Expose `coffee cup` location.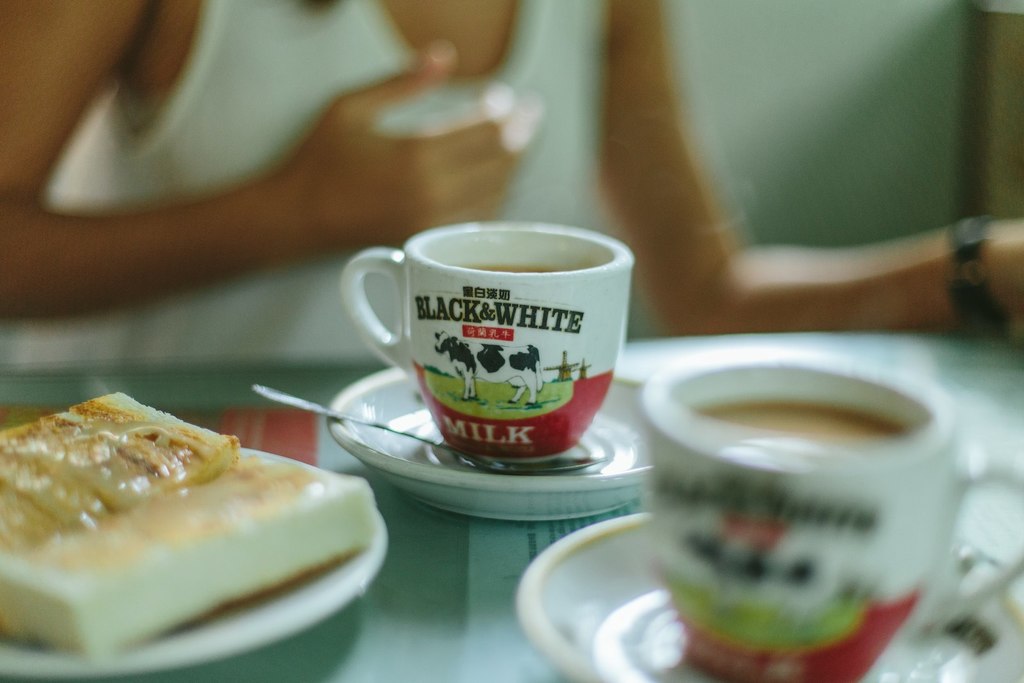
Exposed at locate(636, 344, 961, 682).
